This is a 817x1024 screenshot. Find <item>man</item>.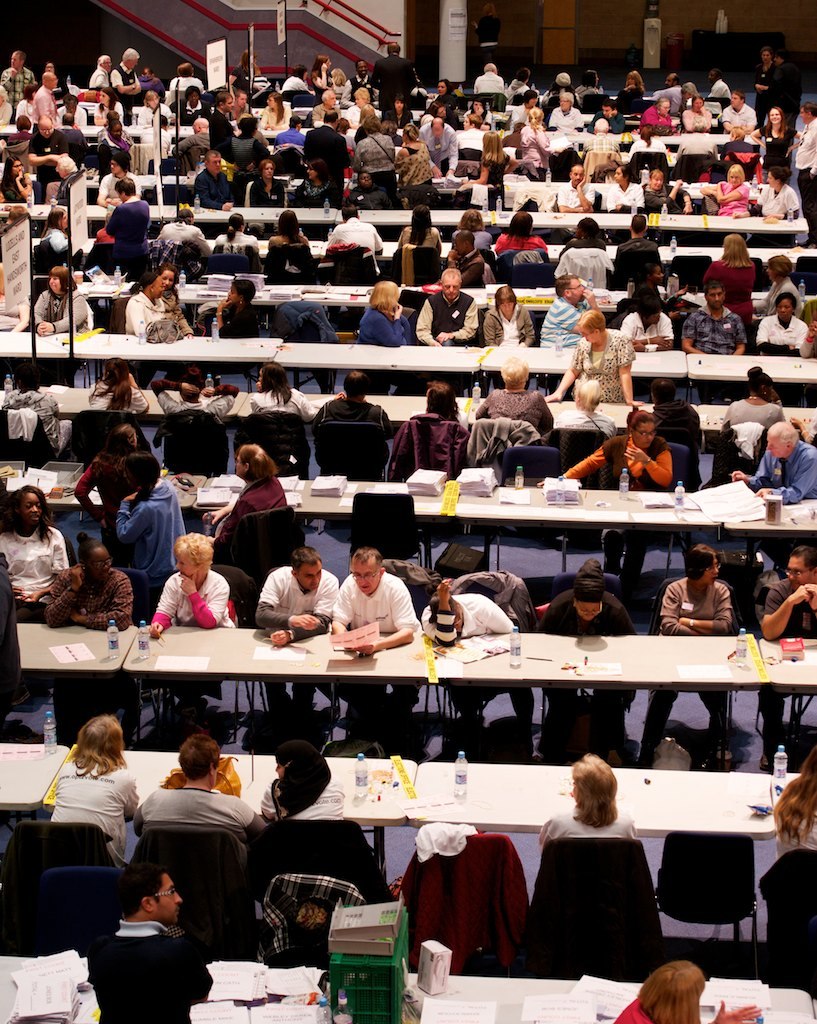
Bounding box: {"x1": 55, "y1": 111, "x2": 91, "y2": 148}.
